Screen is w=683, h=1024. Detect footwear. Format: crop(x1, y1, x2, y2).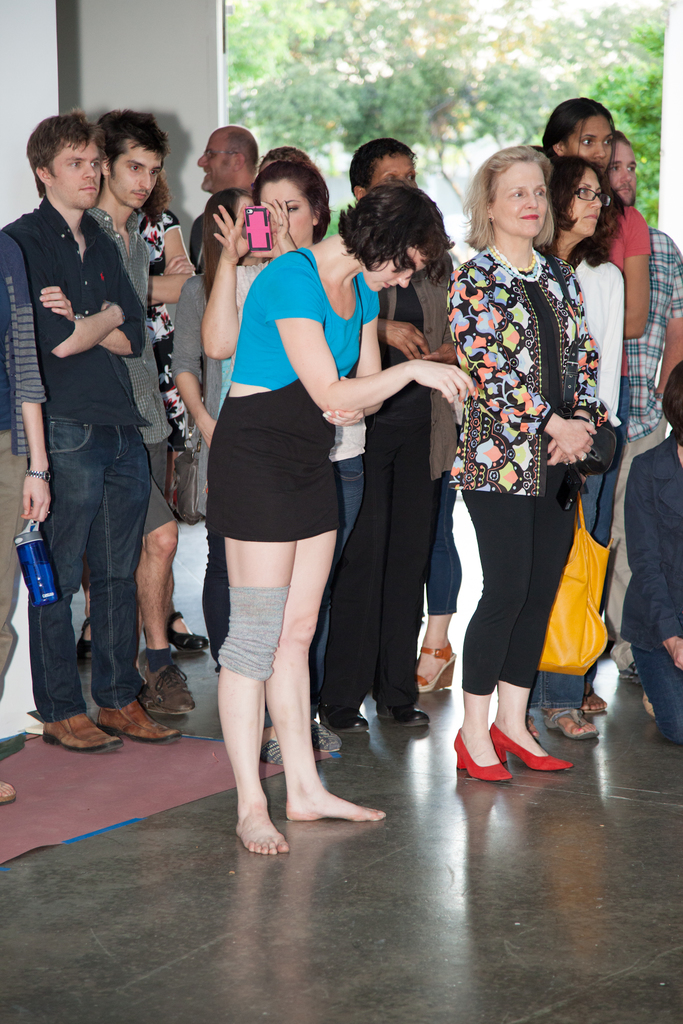
crop(489, 724, 571, 770).
